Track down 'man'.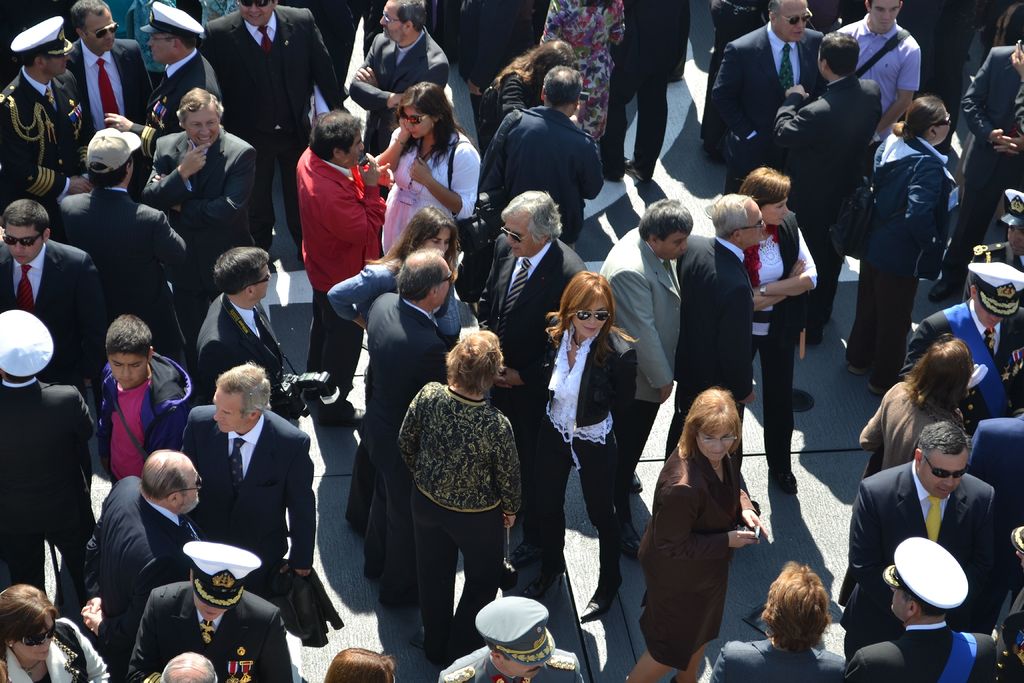
Tracked to pyautogui.locateOnScreen(933, 40, 1023, 285).
